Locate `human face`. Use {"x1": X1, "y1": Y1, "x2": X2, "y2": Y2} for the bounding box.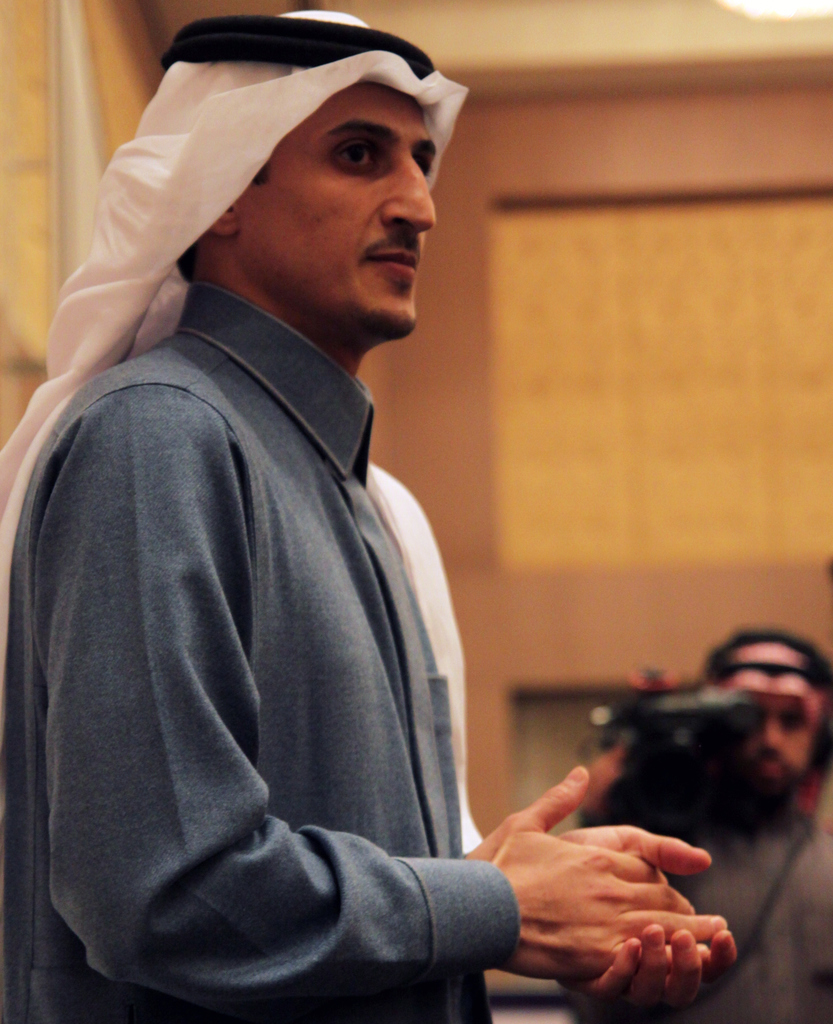
{"x1": 738, "y1": 684, "x2": 809, "y2": 797}.
